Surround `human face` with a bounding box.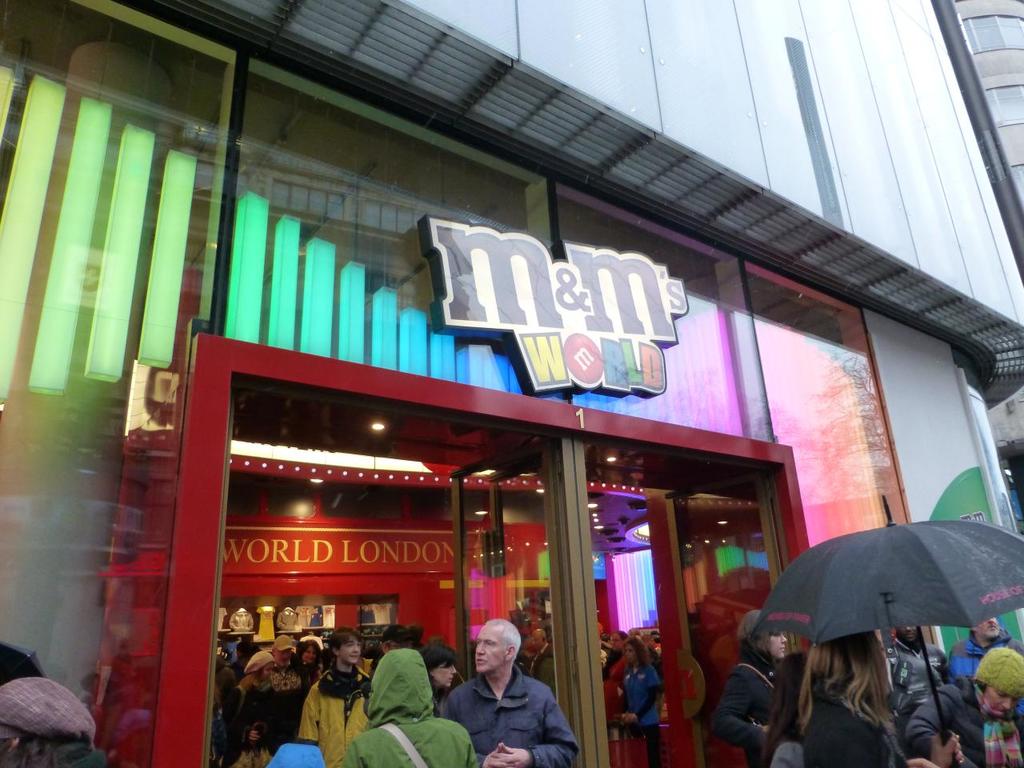
left=474, top=624, right=504, bottom=674.
